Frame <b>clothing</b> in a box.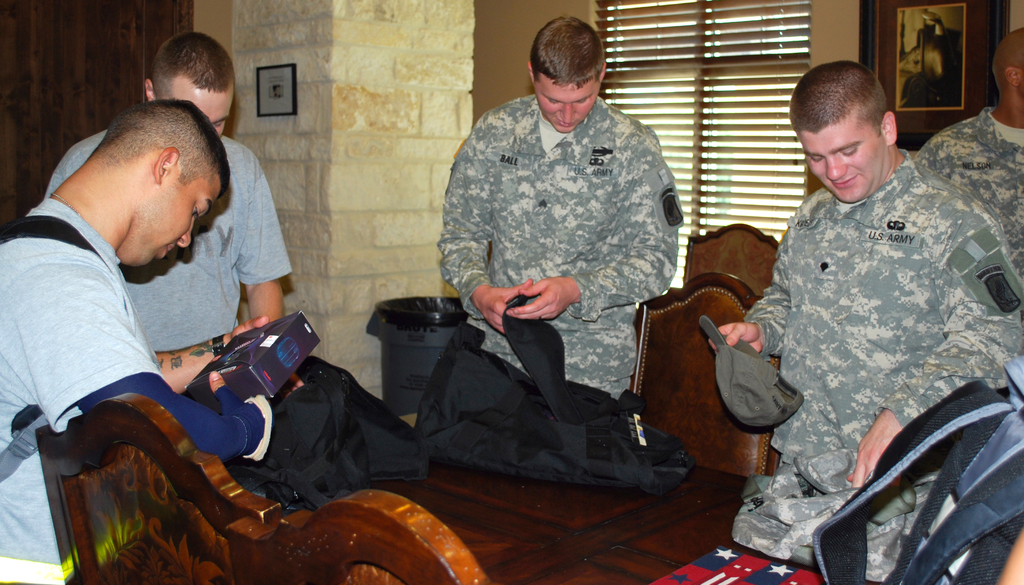
(left=0, top=194, right=275, bottom=584).
